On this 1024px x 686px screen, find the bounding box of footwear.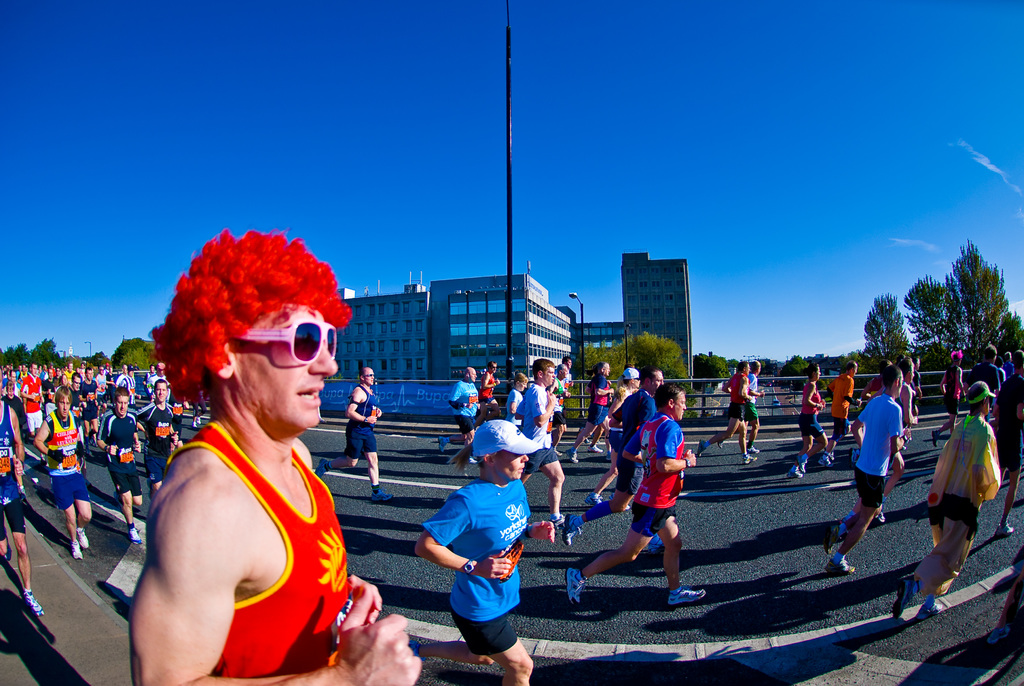
Bounding box: rect(666, 582, 712, 604).
